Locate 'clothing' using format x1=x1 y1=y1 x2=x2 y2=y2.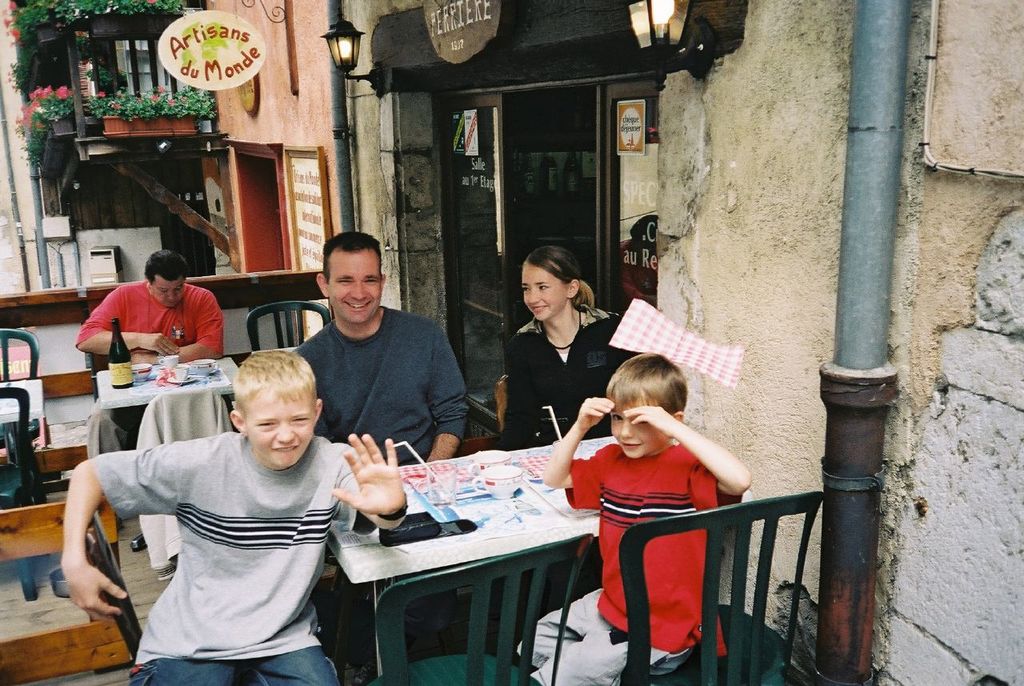
x1=299 y1=305 x2=464 y2=460.
